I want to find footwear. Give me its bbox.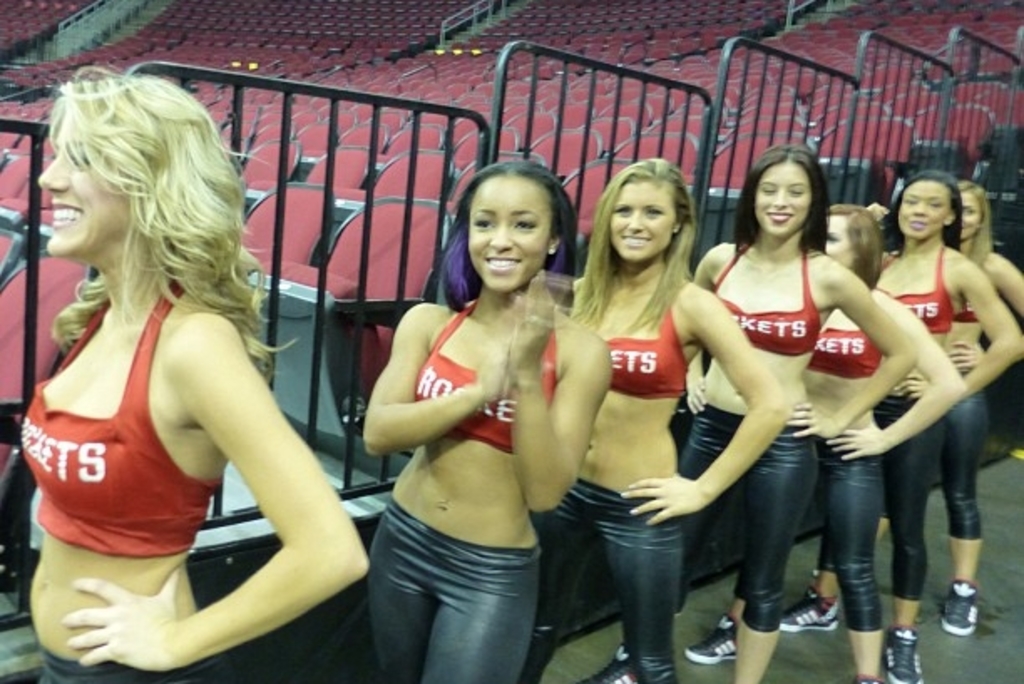
bbox=[775, 592, 842, 629].
